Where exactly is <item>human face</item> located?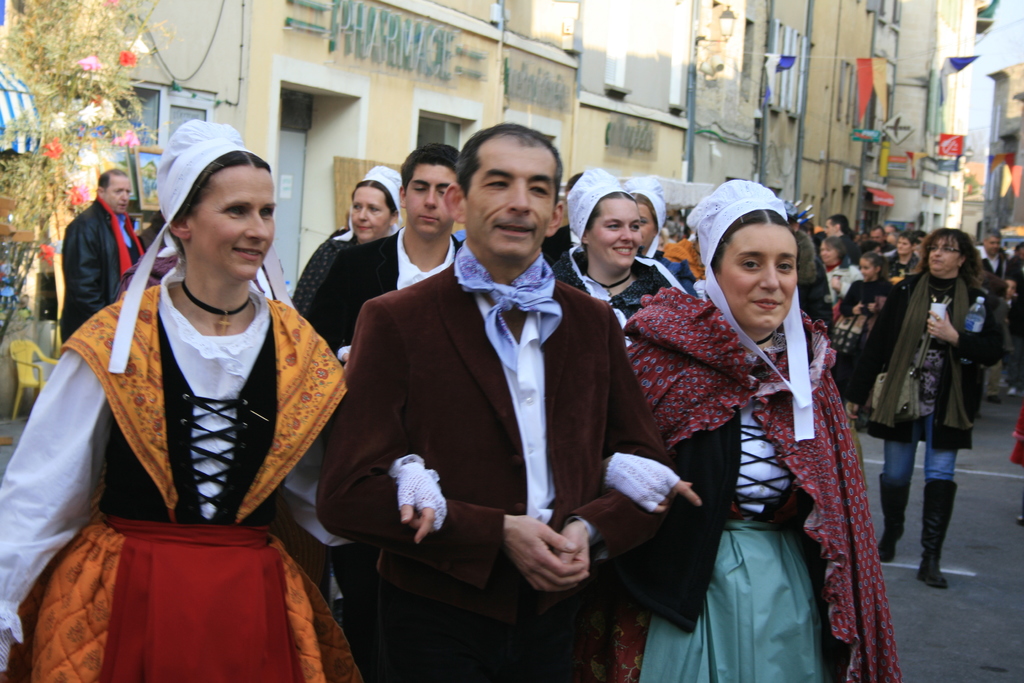
Its bounding box is [348,188,391,236].
